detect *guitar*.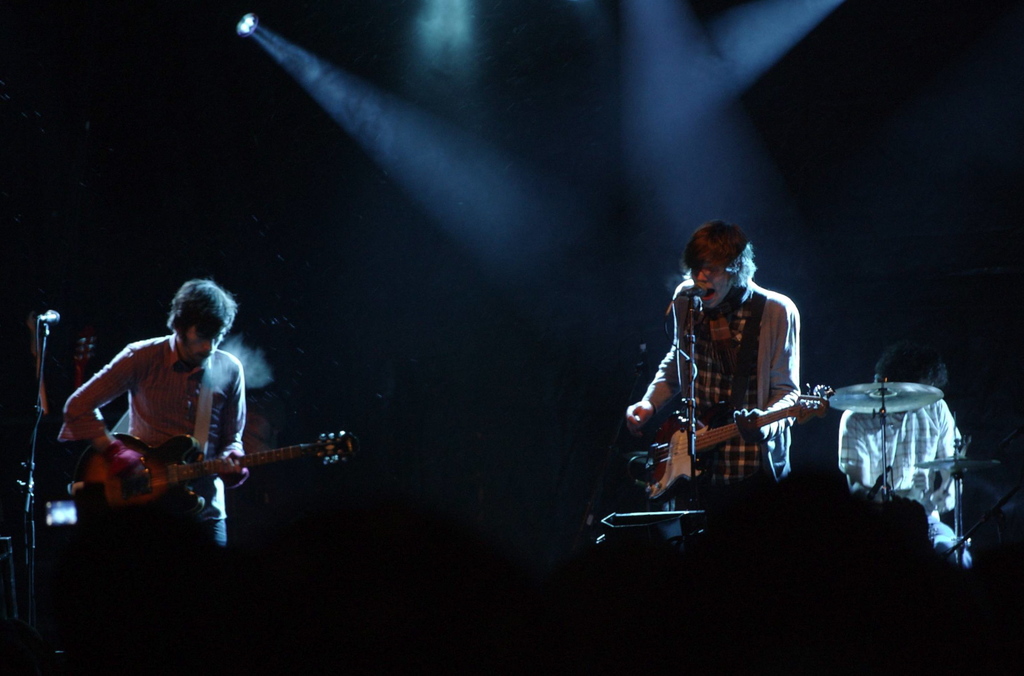
Detected at locate(72, 424, 344, 522).
